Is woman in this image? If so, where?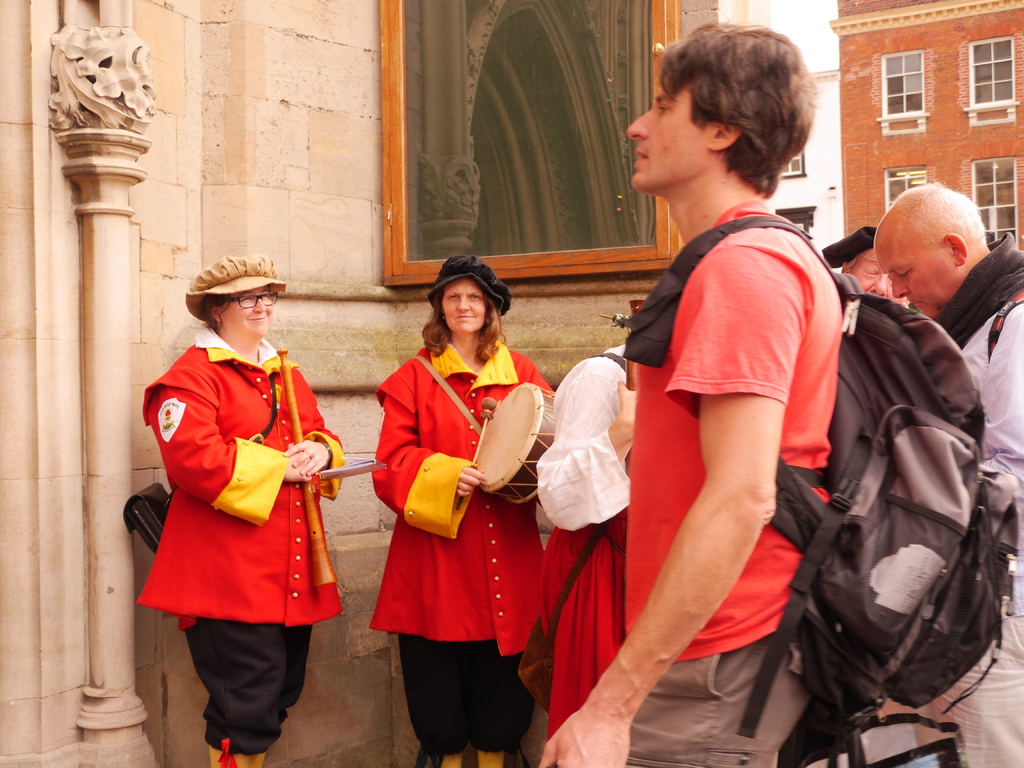
Yes, at box(364, 259, 543, 747).
